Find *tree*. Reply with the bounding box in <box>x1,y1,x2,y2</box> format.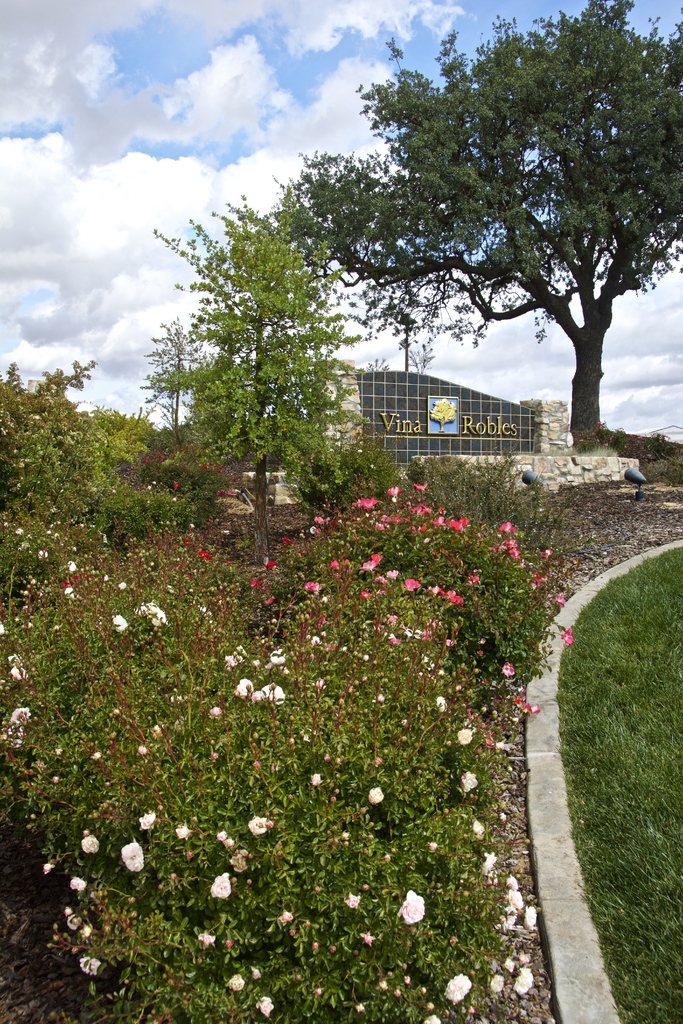
<box>141,316,220,454</box>.
